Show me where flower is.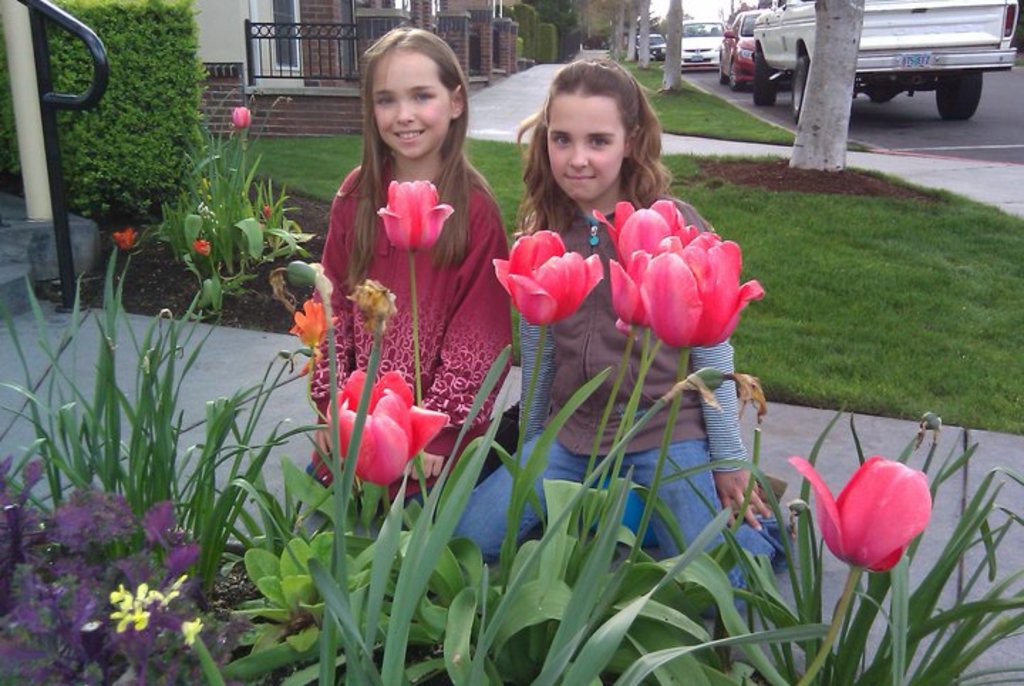
flower is at select_region(310, 363, 448, 485).
